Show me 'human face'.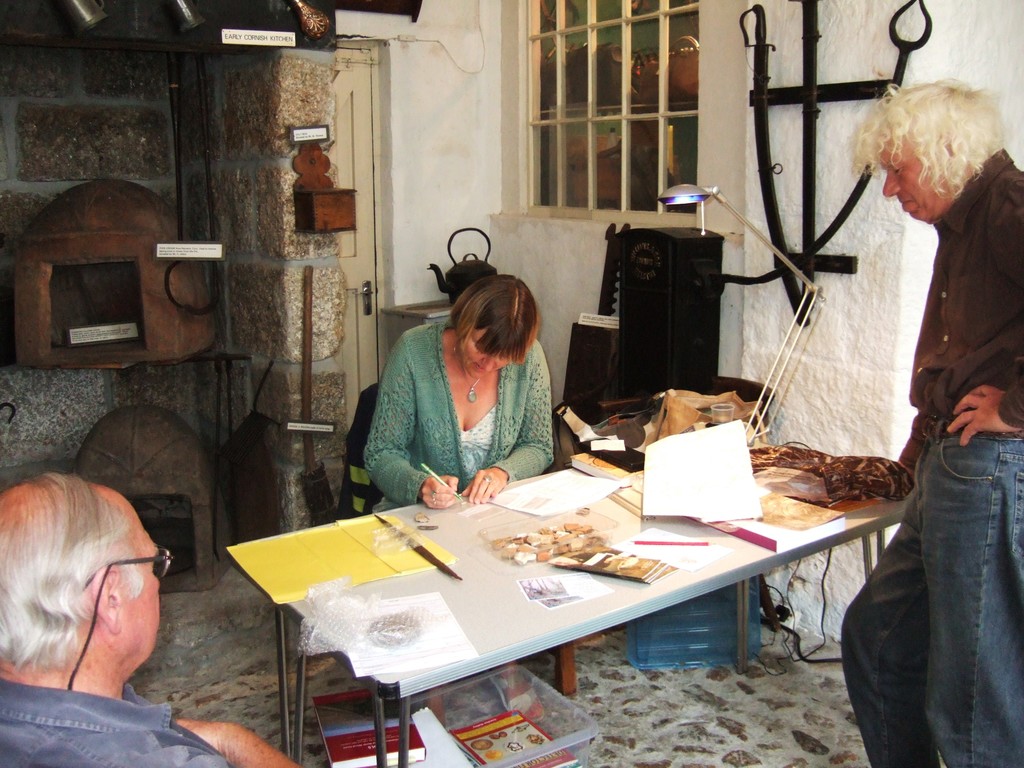
'human face' is here: (left=115, top=500, right=161, bottom=659).
